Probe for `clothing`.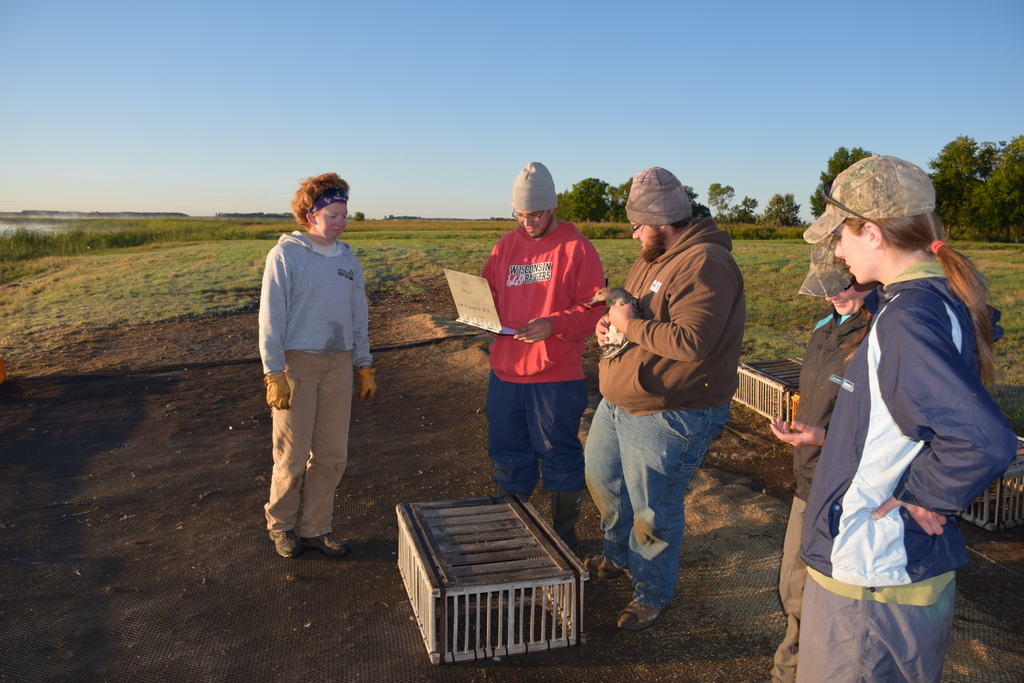
Probe result: {"left": 799, "top": 311, "right": 872, "bottom": 486}.
